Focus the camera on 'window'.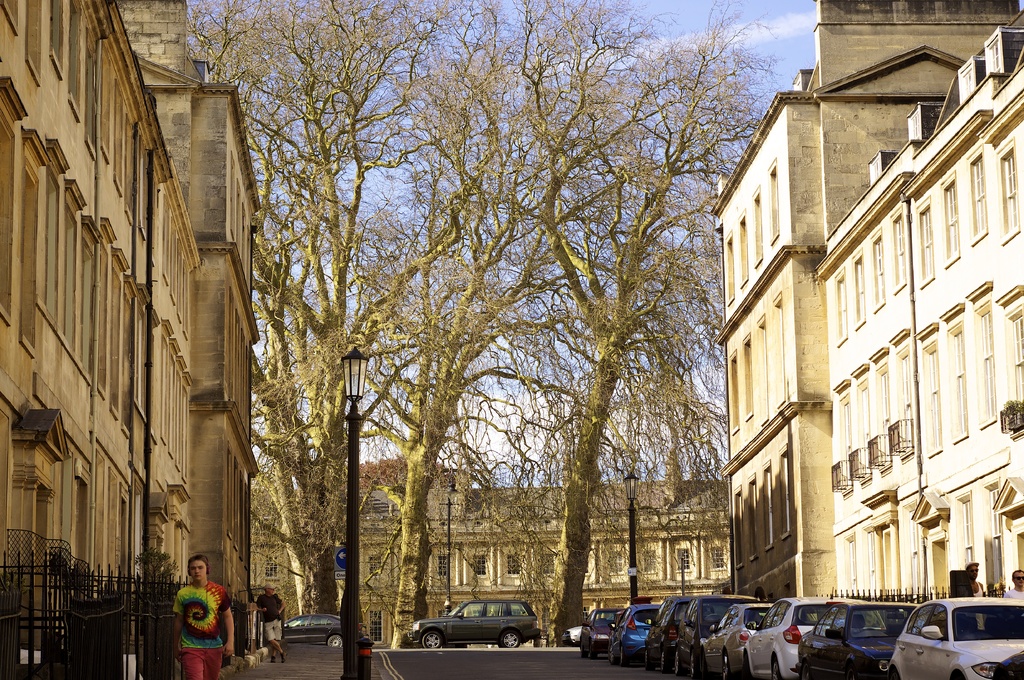
Focus region: x1=869 y1=228 x2=885 y2=310.
